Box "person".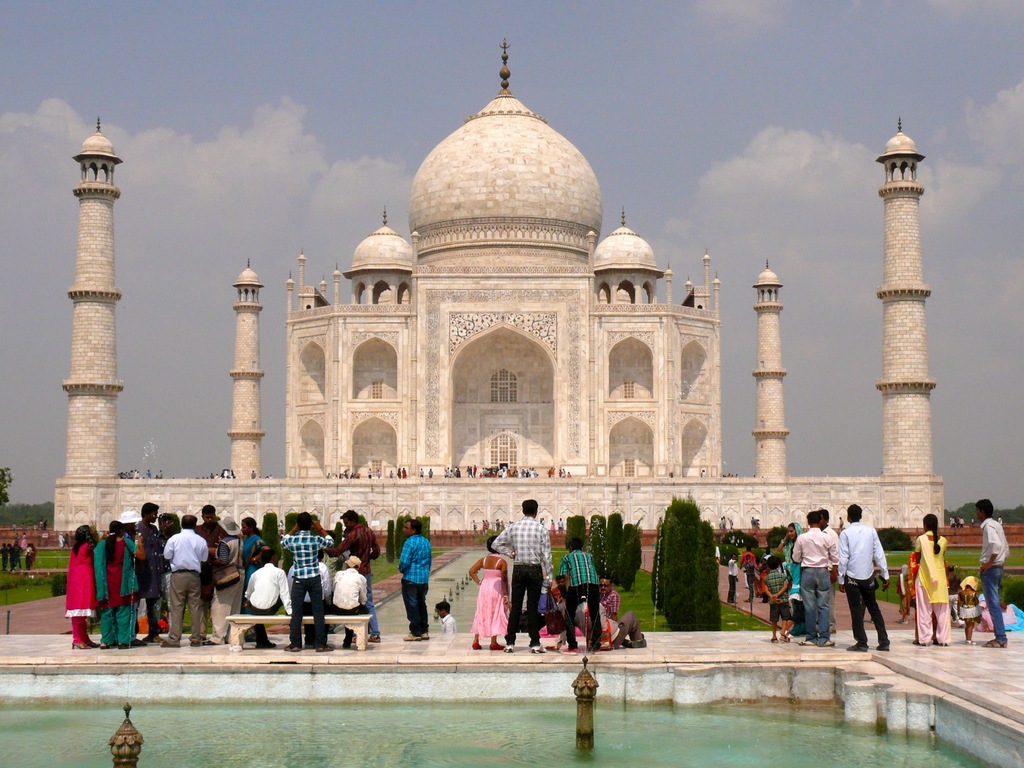
911, 512, 949, 644.
